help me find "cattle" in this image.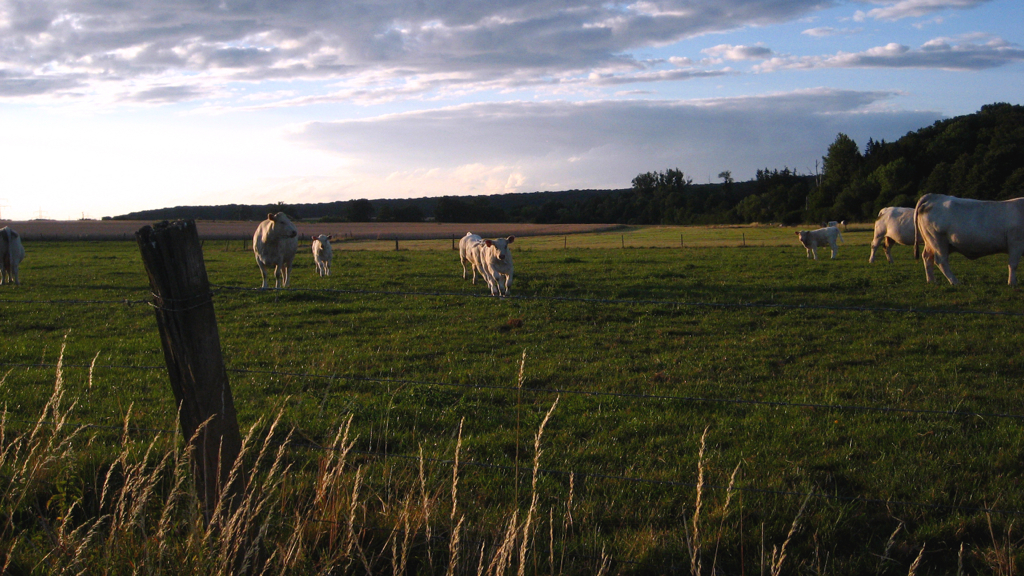
Found it: <bbox>915, 189, 1023, 276</bbox>.
